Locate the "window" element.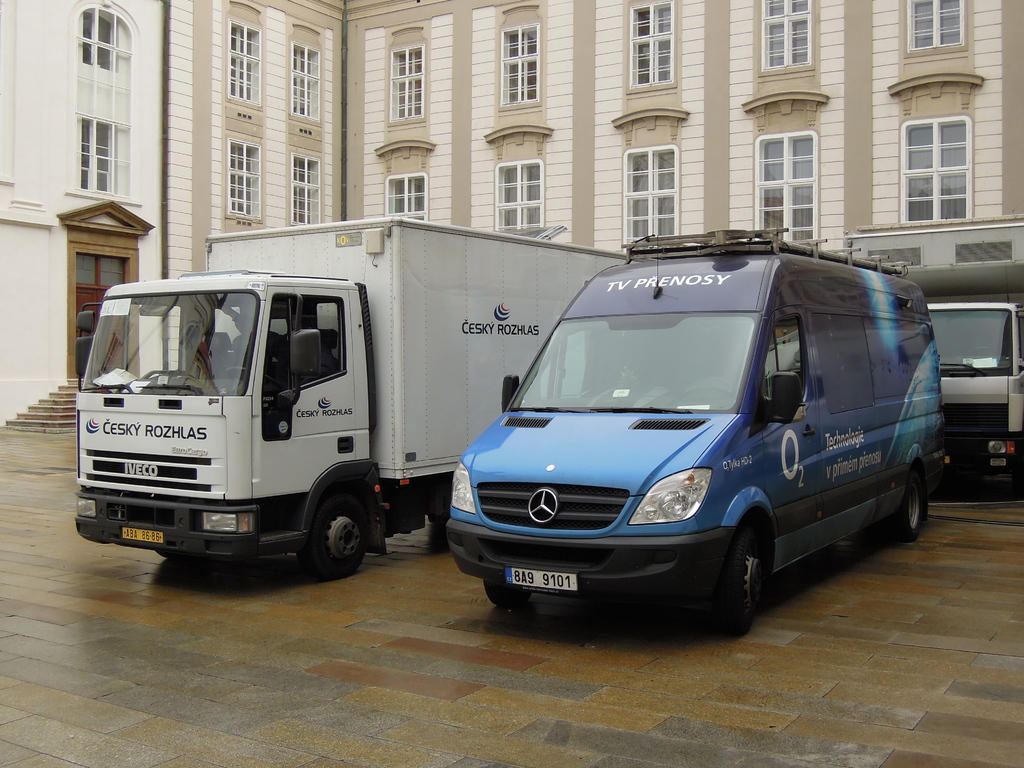
Element bbox: x1=294, y1=156, x2=318, y2=225.
